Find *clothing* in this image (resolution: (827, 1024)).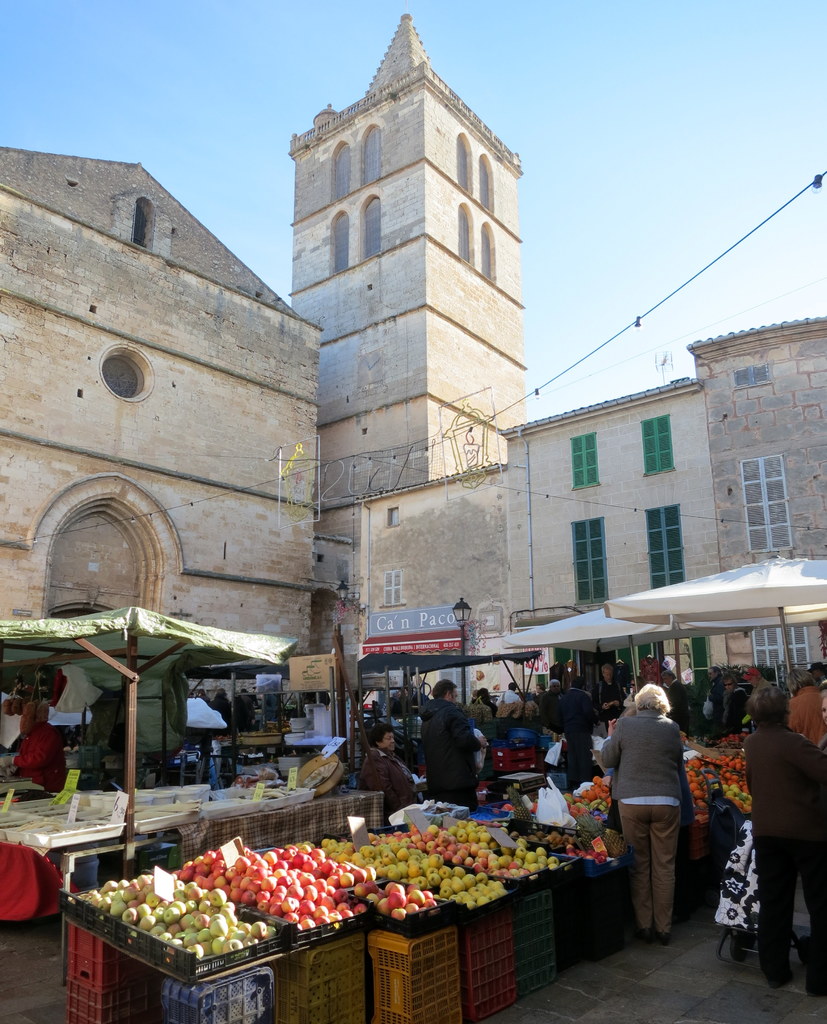
Rect(362, 745, 409, 829).
